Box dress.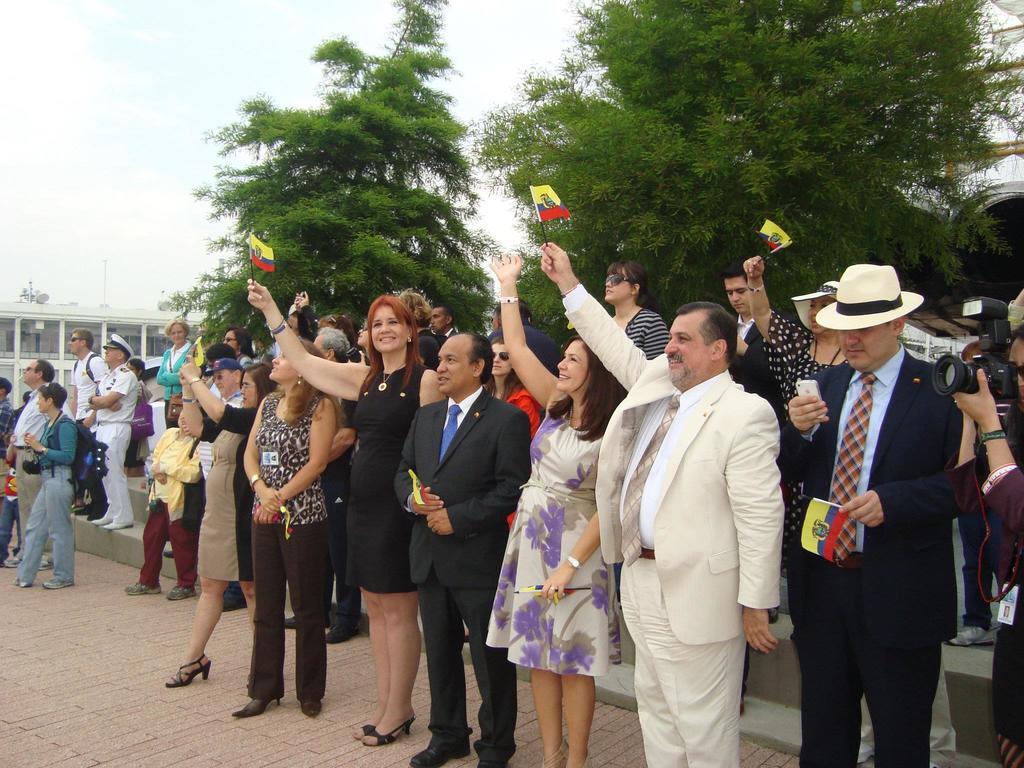
BBox(763, 309, 852, 566).
